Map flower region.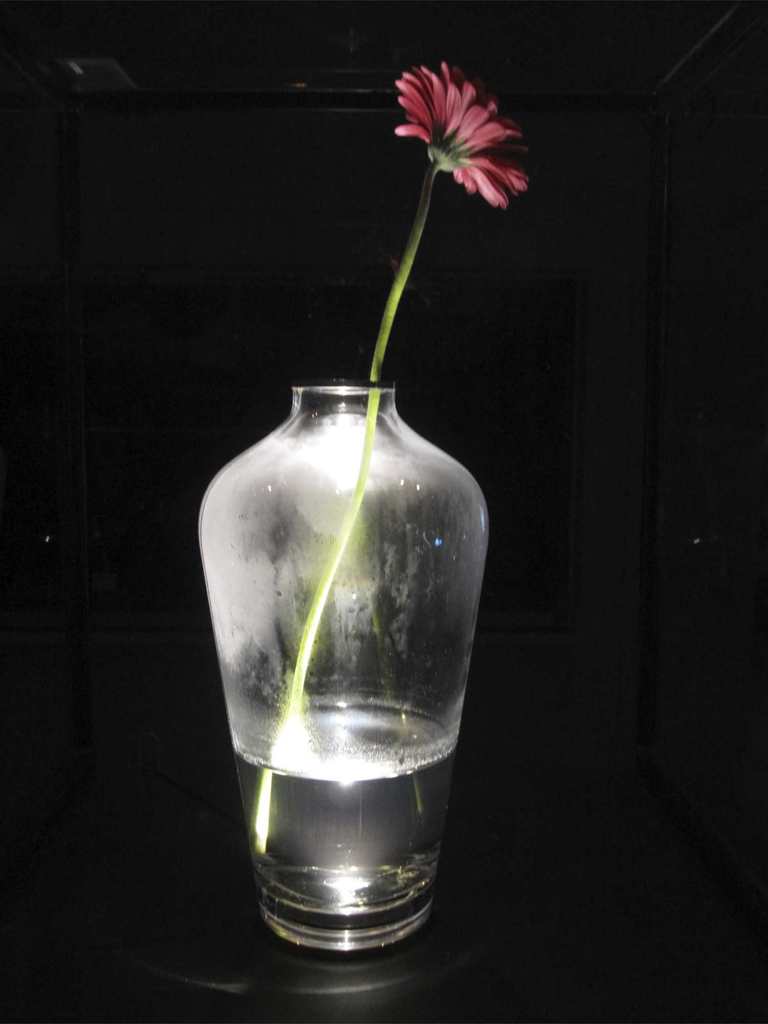
Mapped to (378,47,527,200).
